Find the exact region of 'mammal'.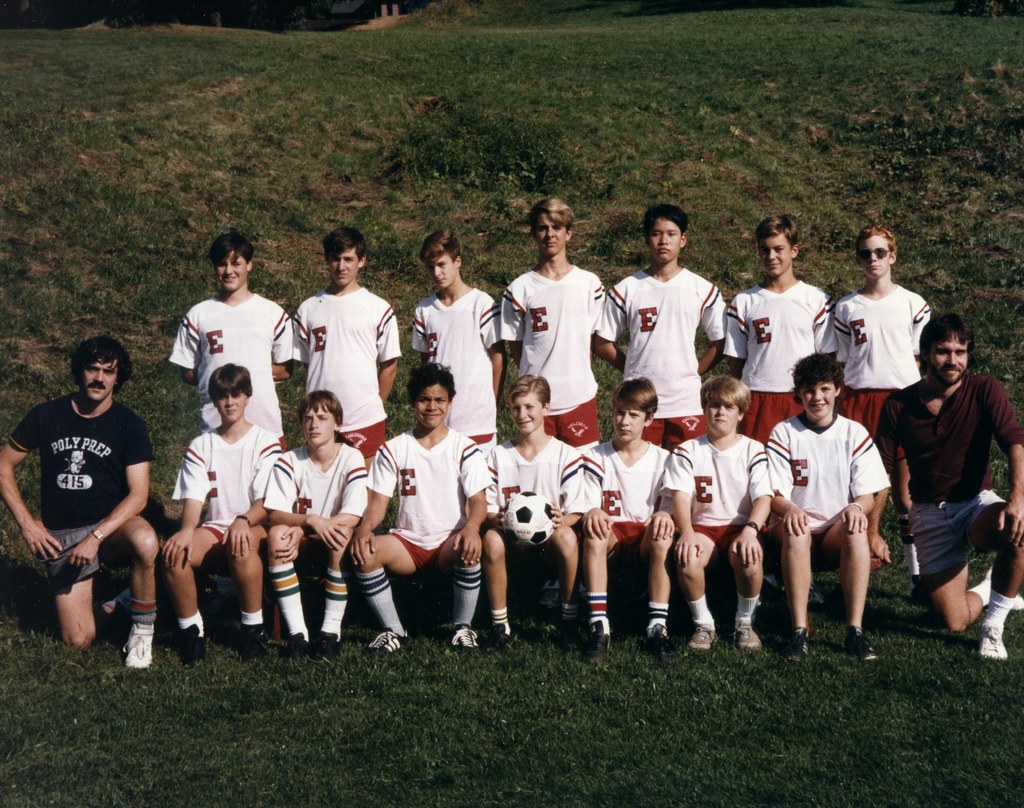
Exact region: 581, 375, 671, 665.
